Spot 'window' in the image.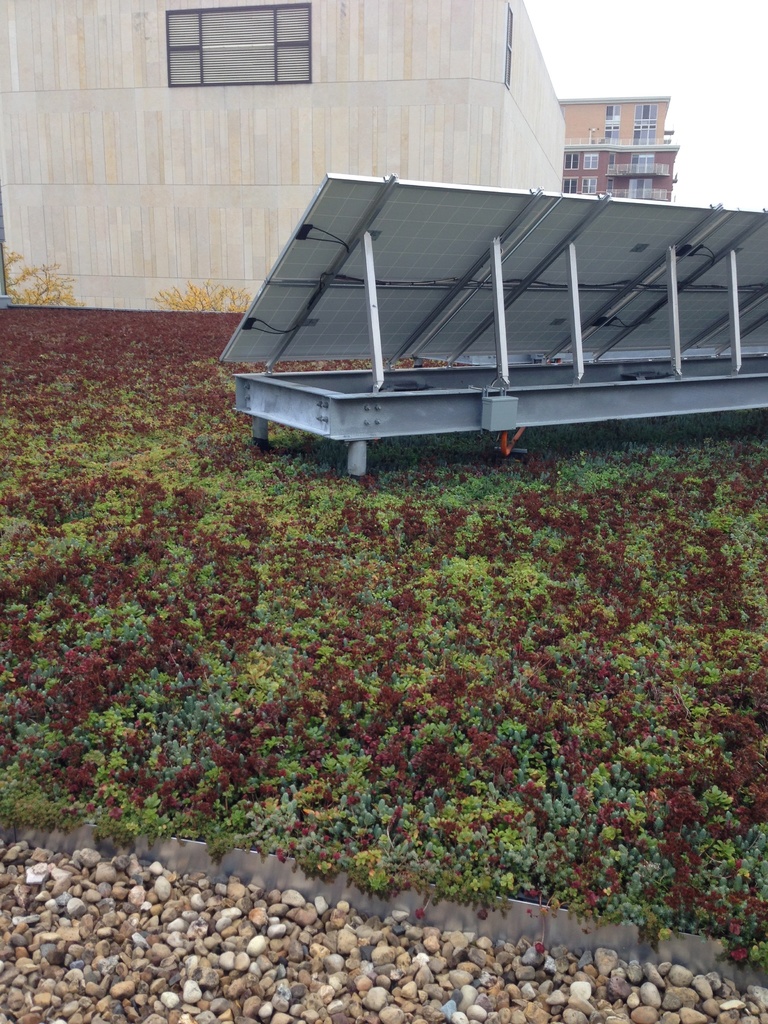
'window' found at <box>150,6,321,67</box>.
